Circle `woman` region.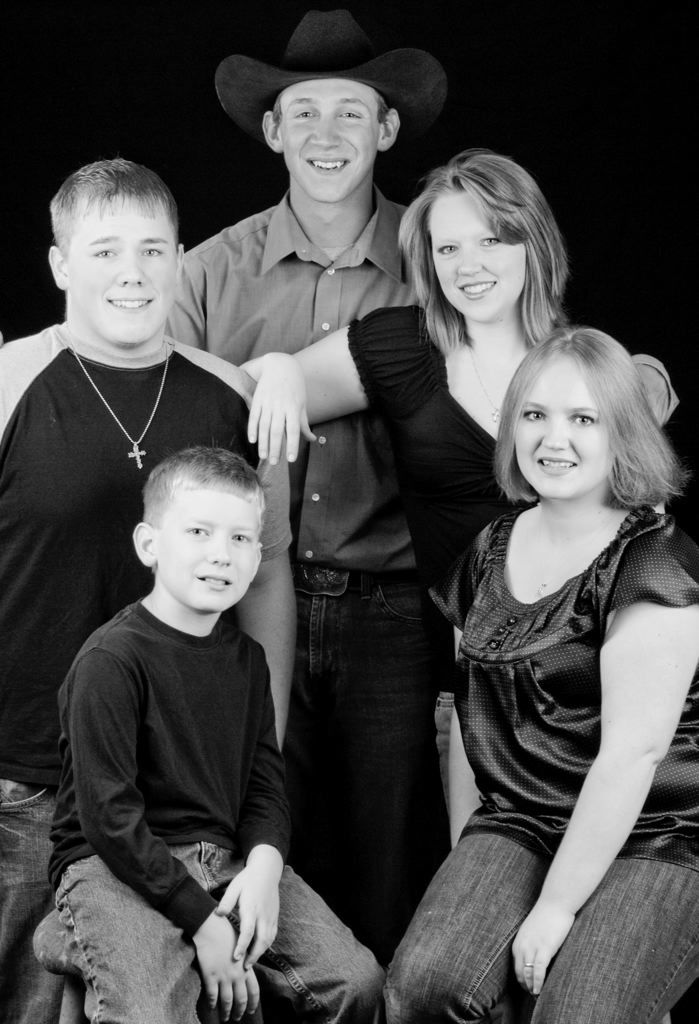
Region: x1=375 y1=329 x2=698 y2=1023.
